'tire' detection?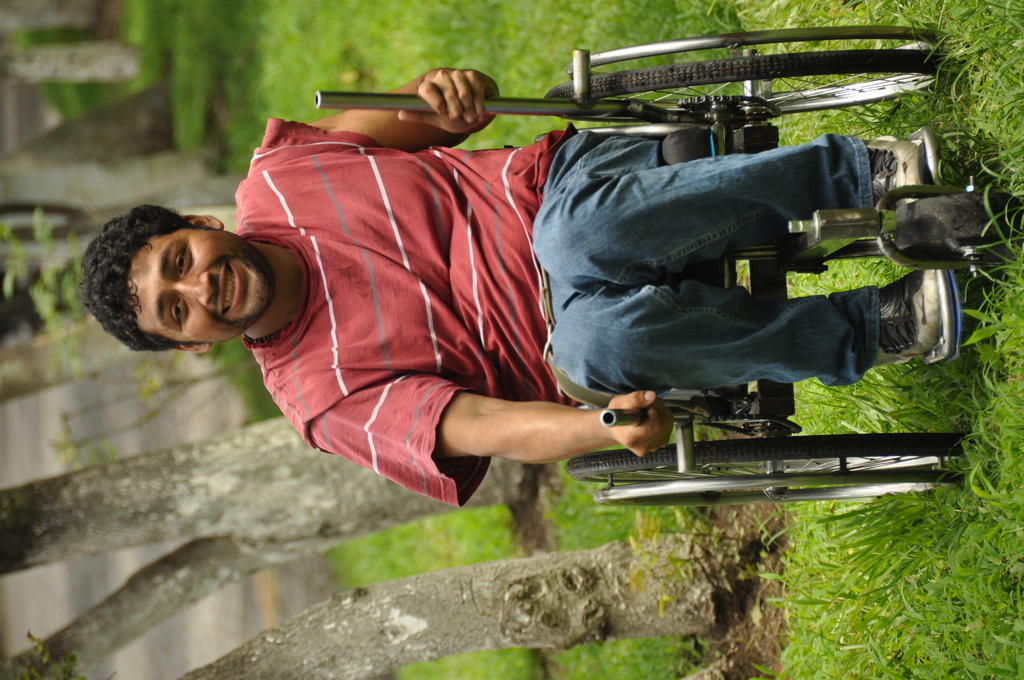
<bbox>559, 432, 984, 476</bbox>
